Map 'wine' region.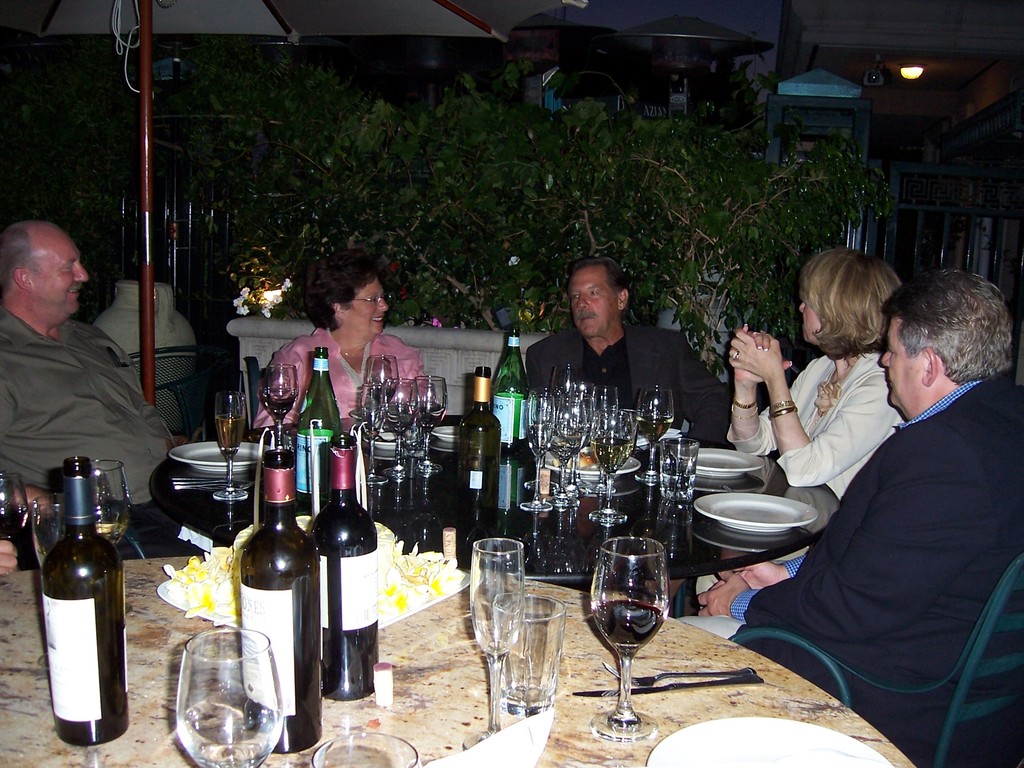
Mapped to left=0, top=499, right=35, bottom=542.
